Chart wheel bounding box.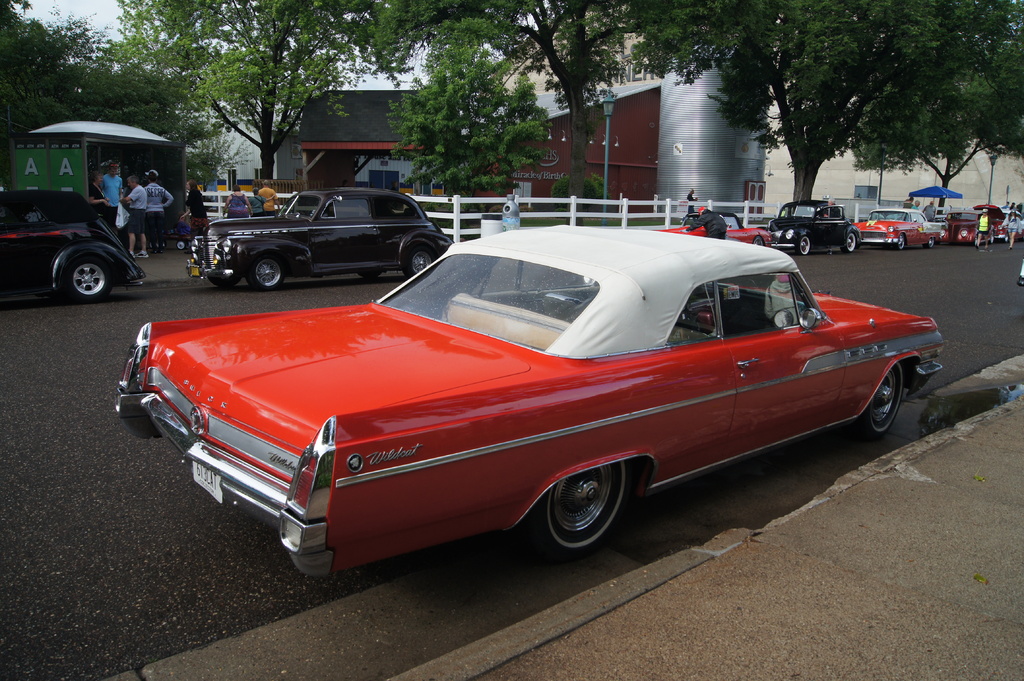
Charted: x1=251, y1=258, x2=285, y2=289.
